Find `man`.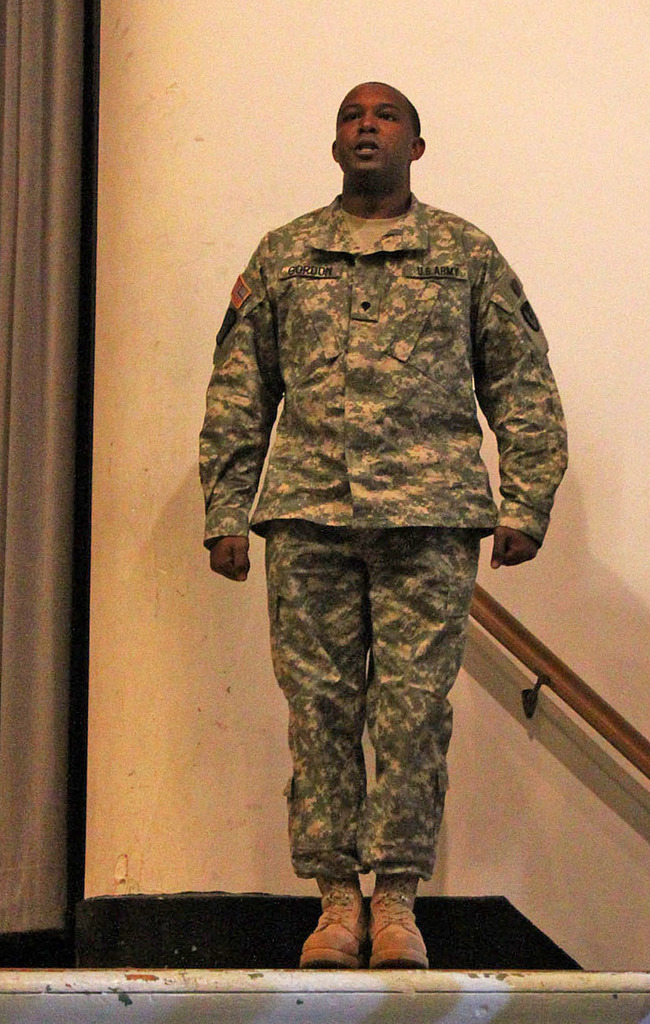
select_region(179, 73, 569, 950).
